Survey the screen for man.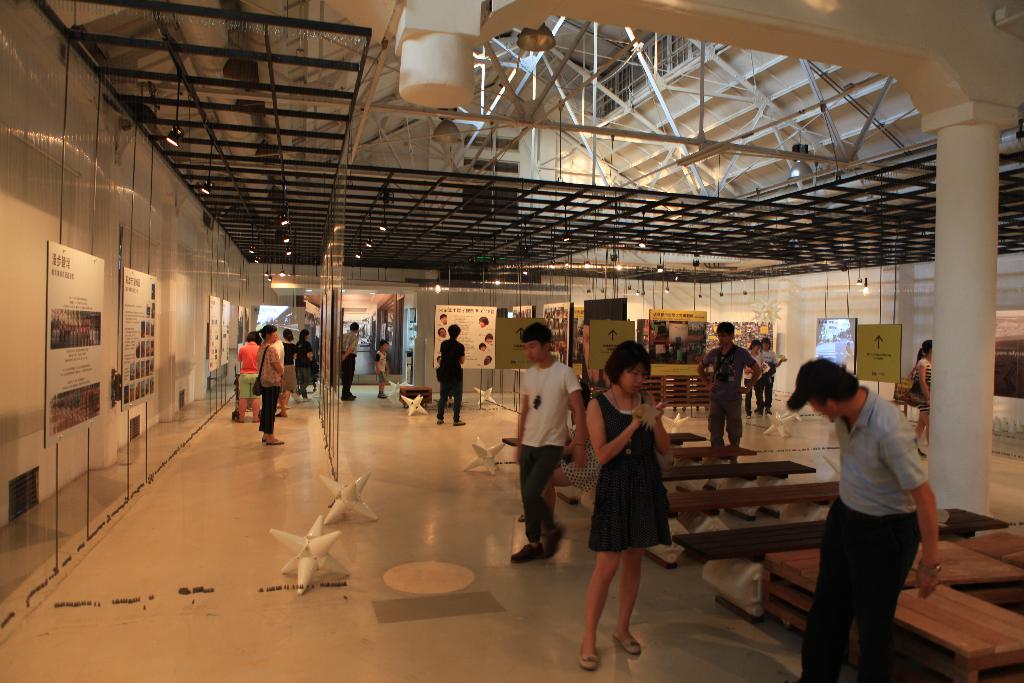
Survey found: <bbox>797, 334, 950, 664</bbox>.
